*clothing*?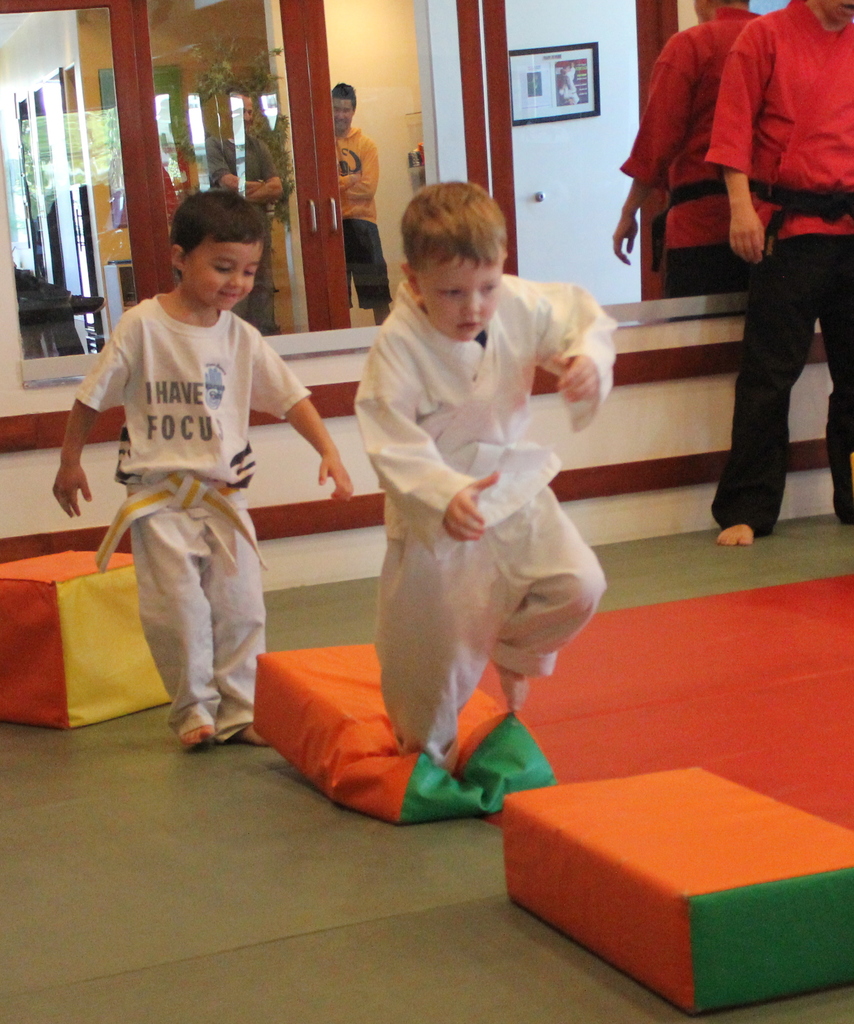
x1=203 y1=131 x2=284 y2=335
